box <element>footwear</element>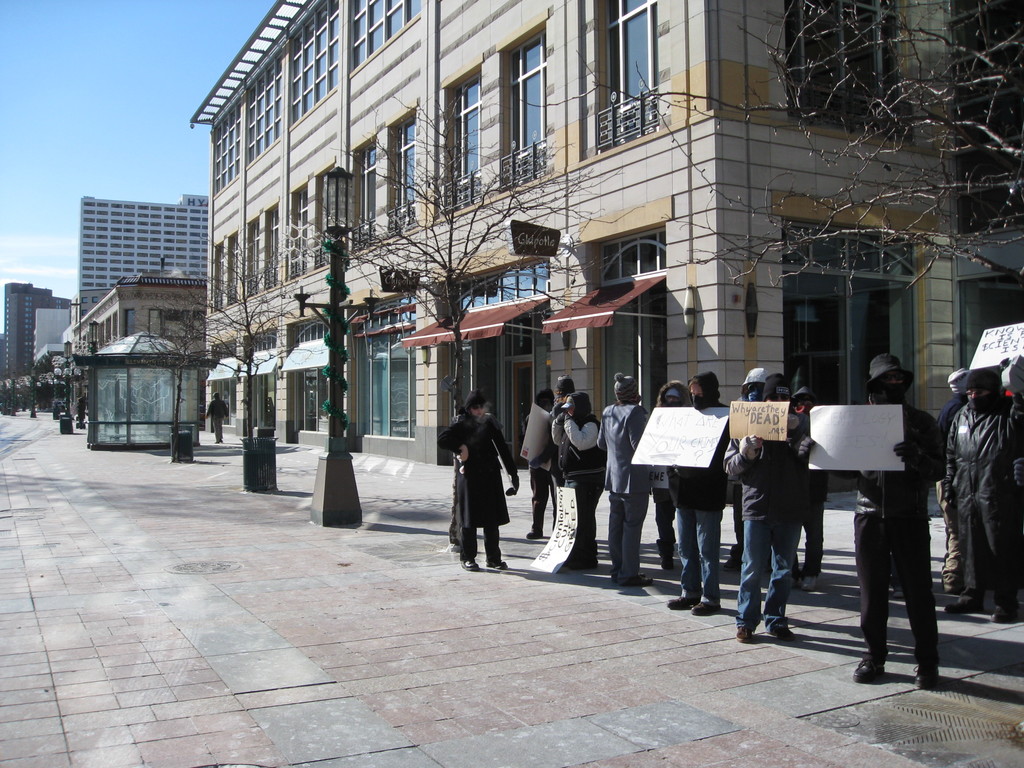
<bbox>662, 556, 672, 573</bbox>
